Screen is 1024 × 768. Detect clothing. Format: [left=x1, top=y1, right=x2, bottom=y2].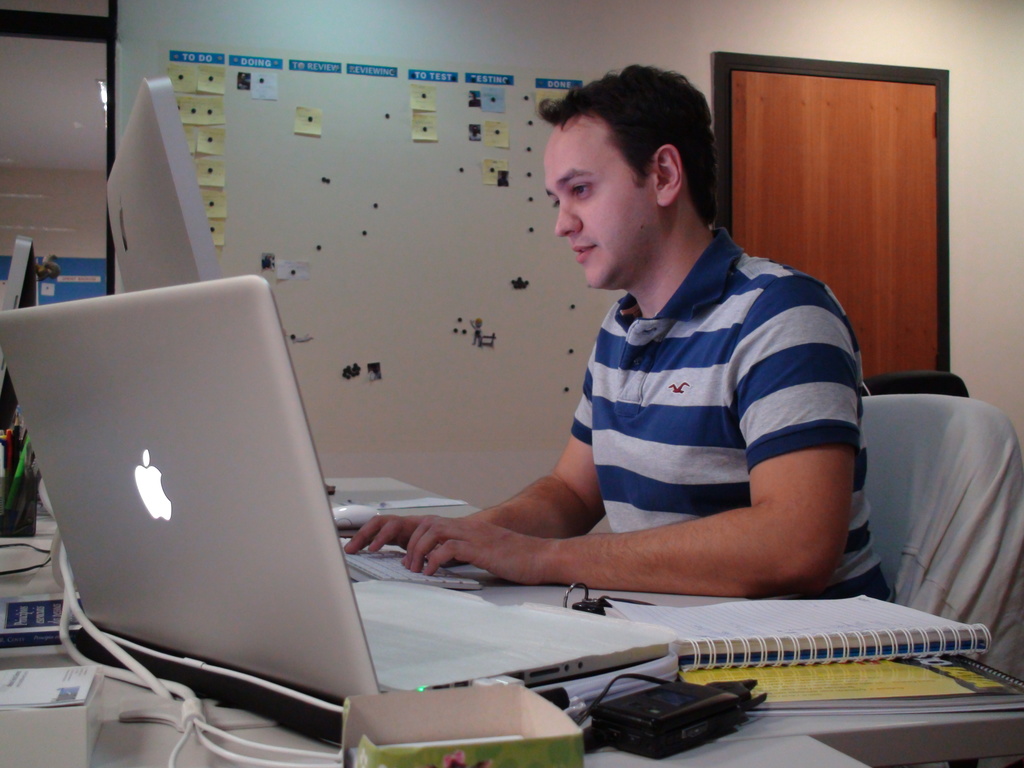
[left=439, top=205, right=880, bottom=609].
